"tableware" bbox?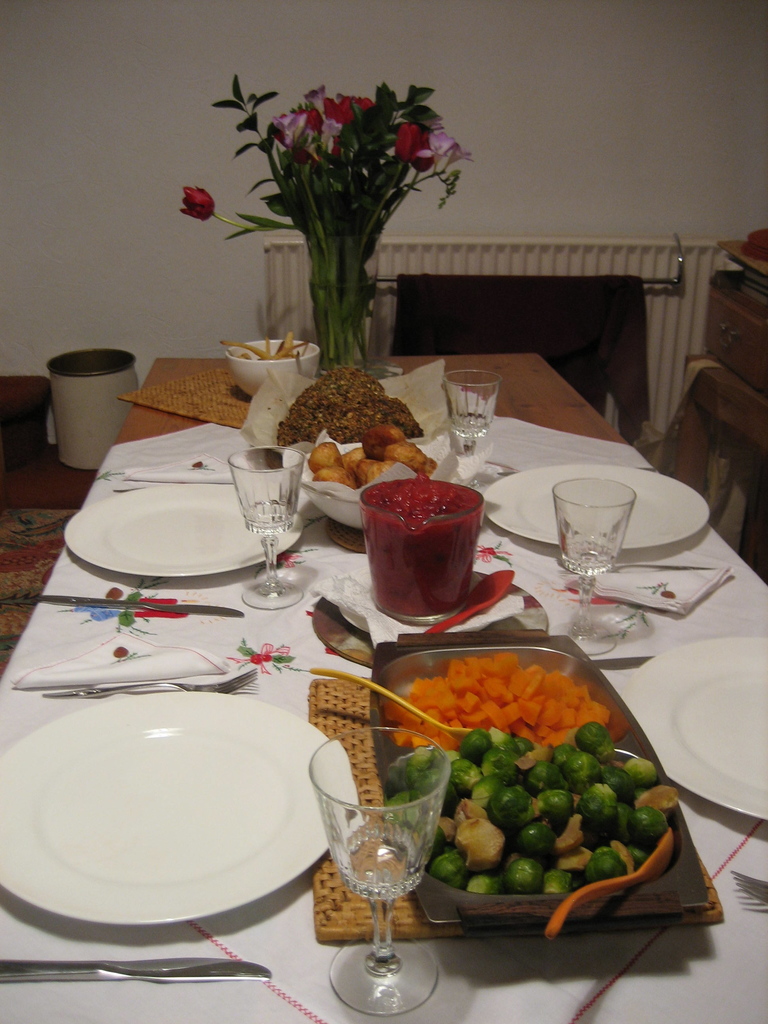
Rect(548, 476, 639, 659)
